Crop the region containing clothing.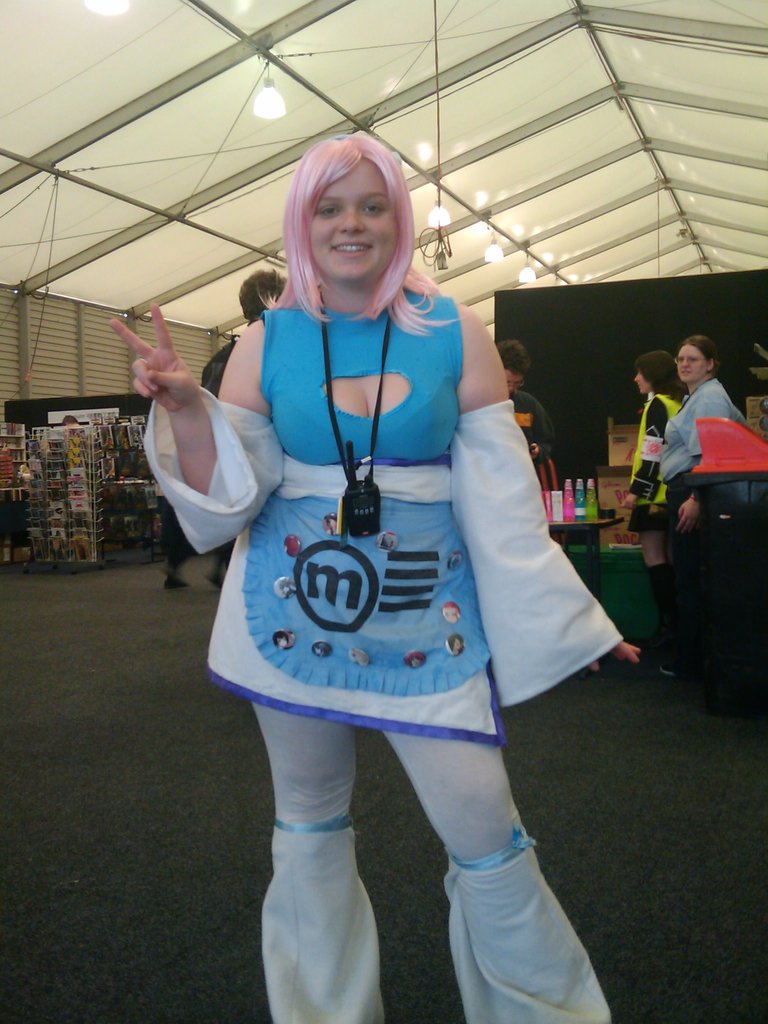
Crop region: x1=641 y1=339 x2=757 y2=679.
